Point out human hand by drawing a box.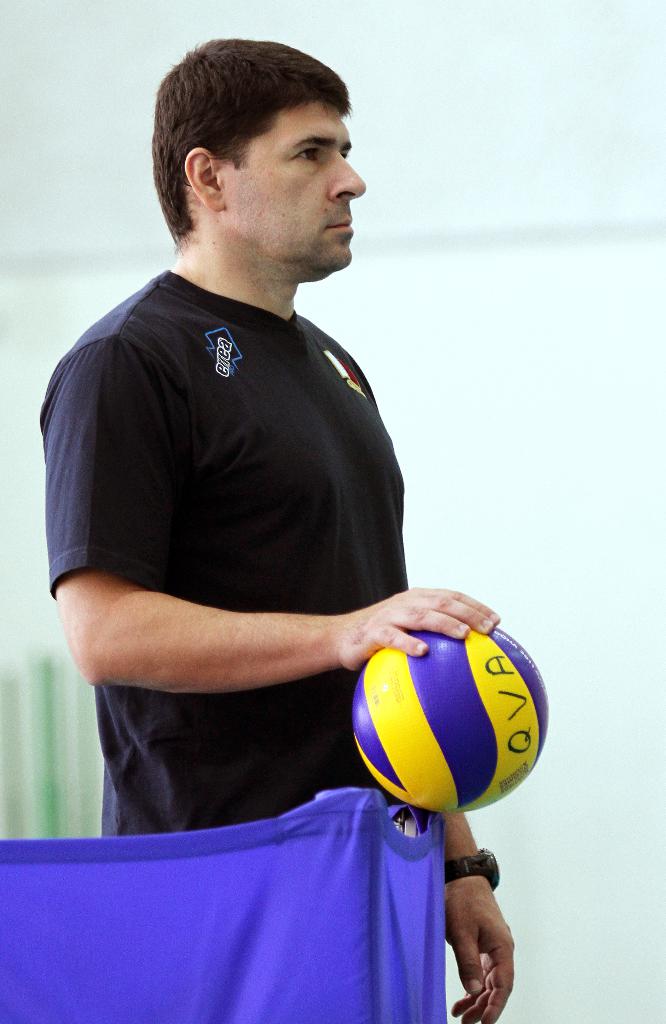
441 877 519 1023.
